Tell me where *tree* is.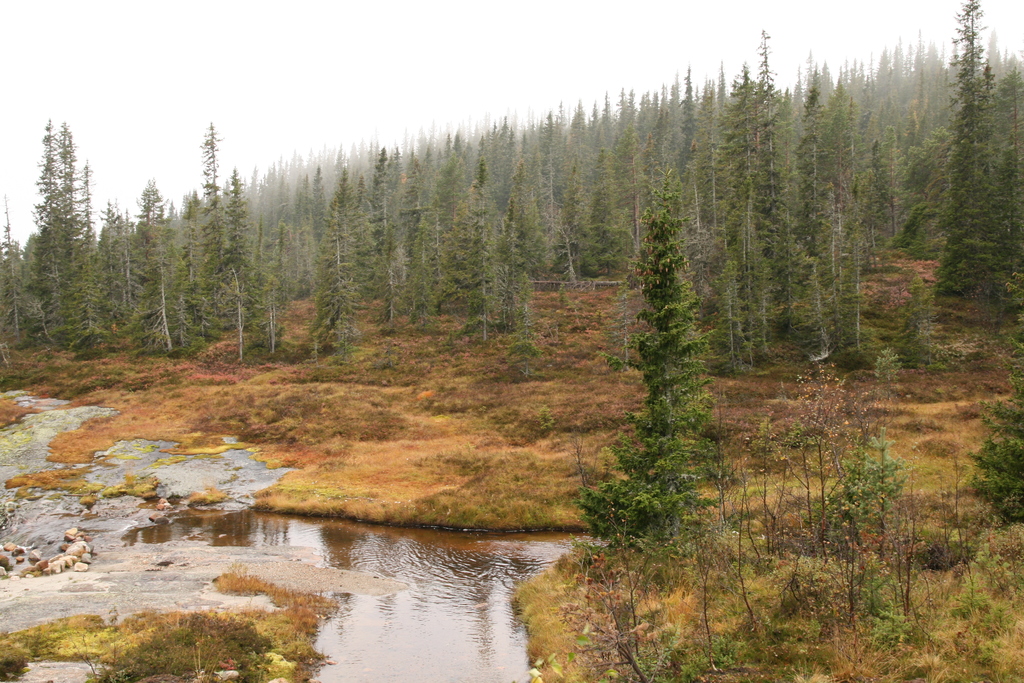
*tree* is at <region>310, 159, 360, 356</region>.
